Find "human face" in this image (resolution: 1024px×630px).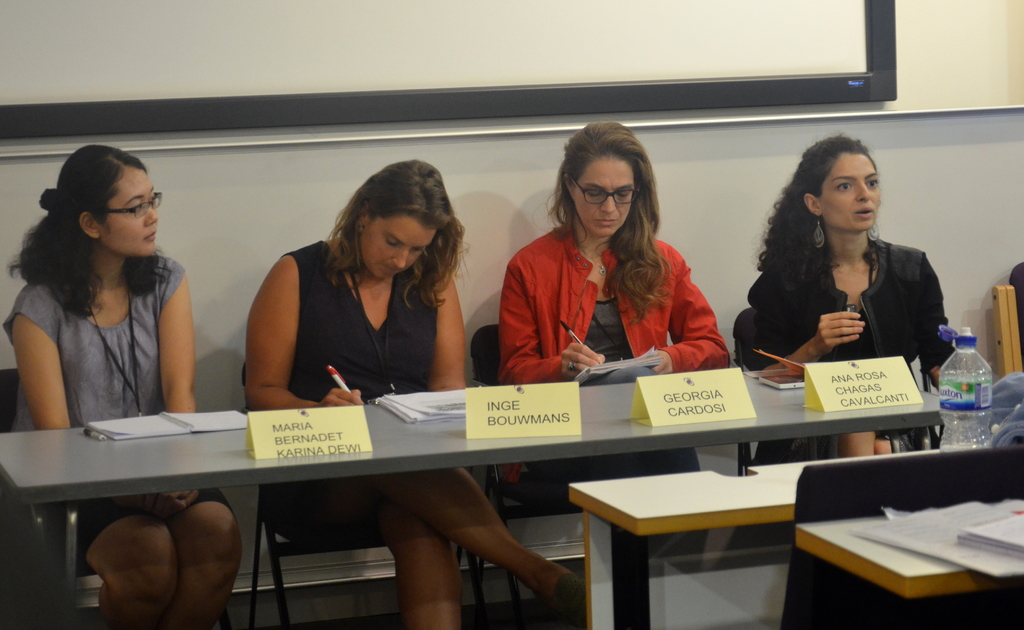
rect(360, 213, 434, 281).
